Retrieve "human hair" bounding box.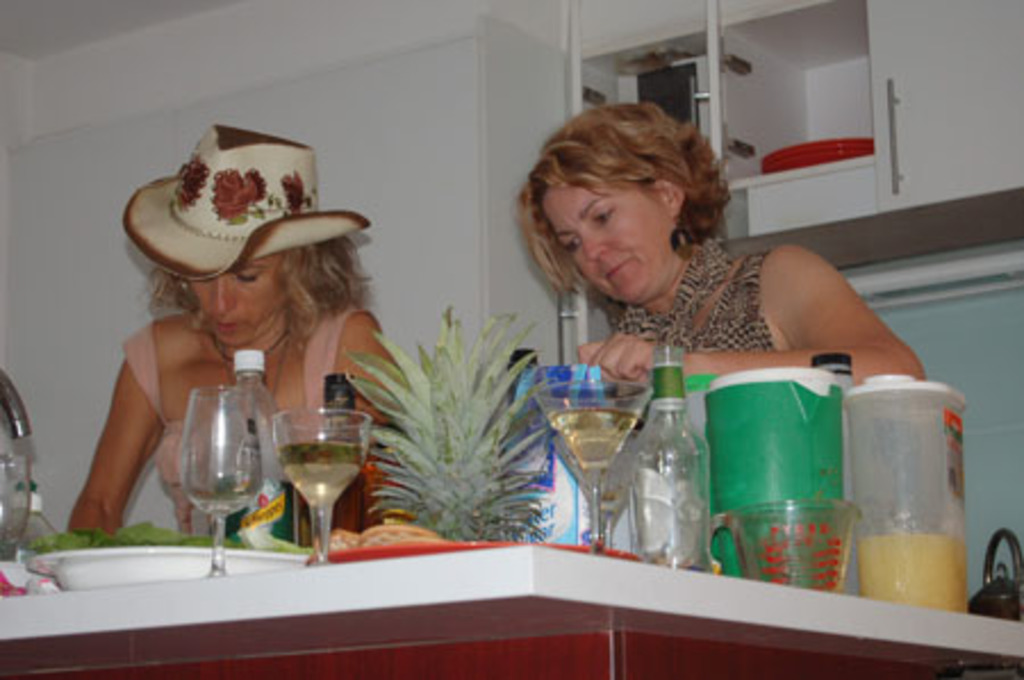
Bounding box: detection(134, 212, 364, 359).
